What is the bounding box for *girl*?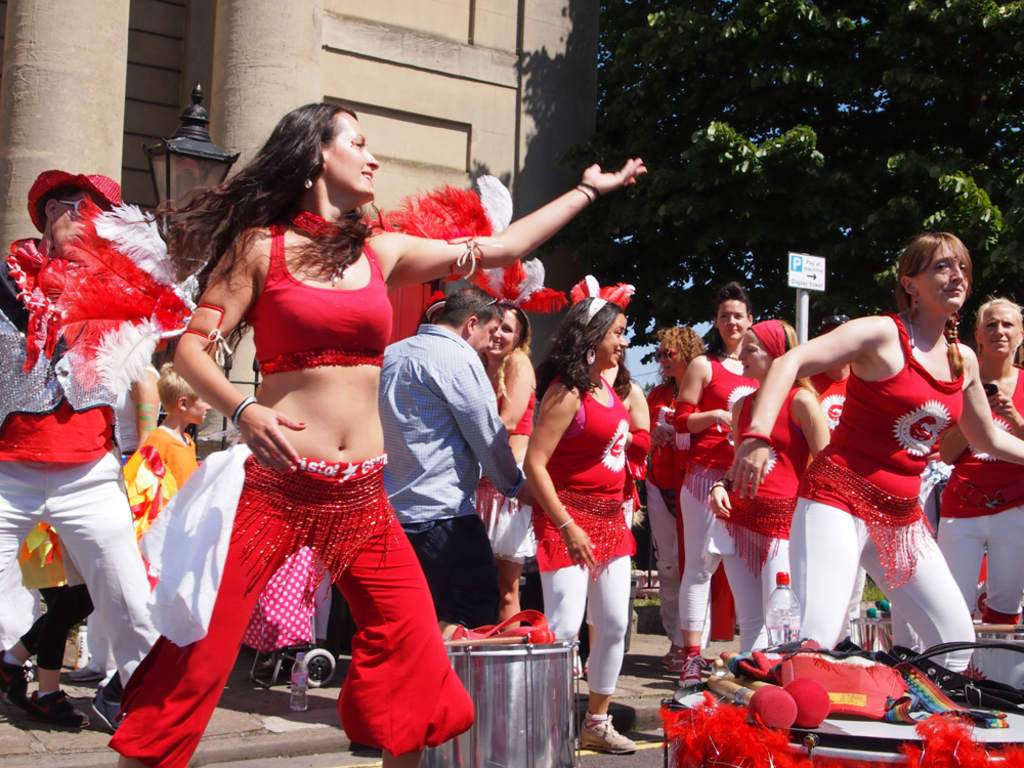
crop(710, 317, 830, 657).
